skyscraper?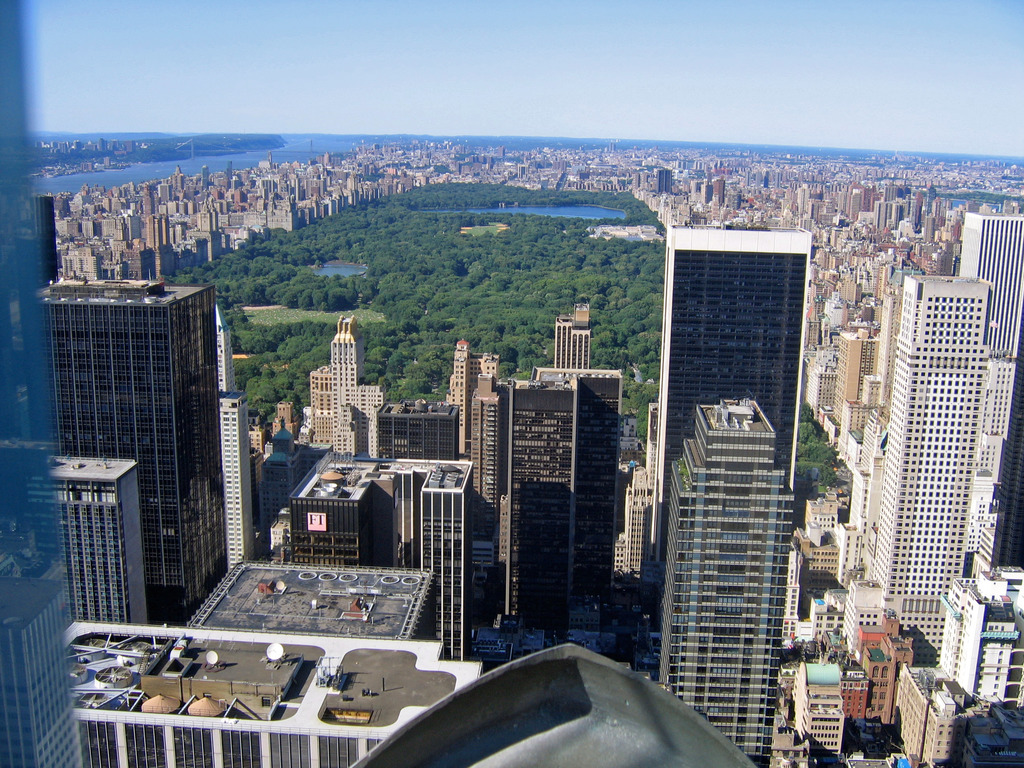
[958, 362, 1023, 571]
